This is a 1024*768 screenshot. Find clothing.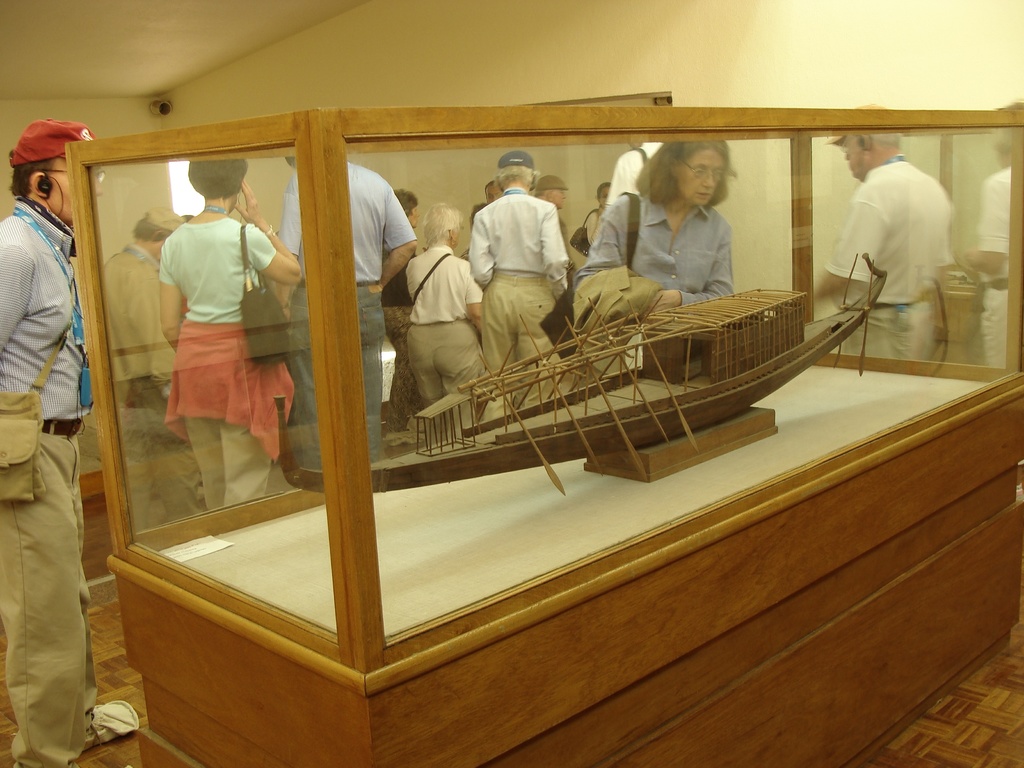
Bounding box: BBox(157, 216, 298, 514).
